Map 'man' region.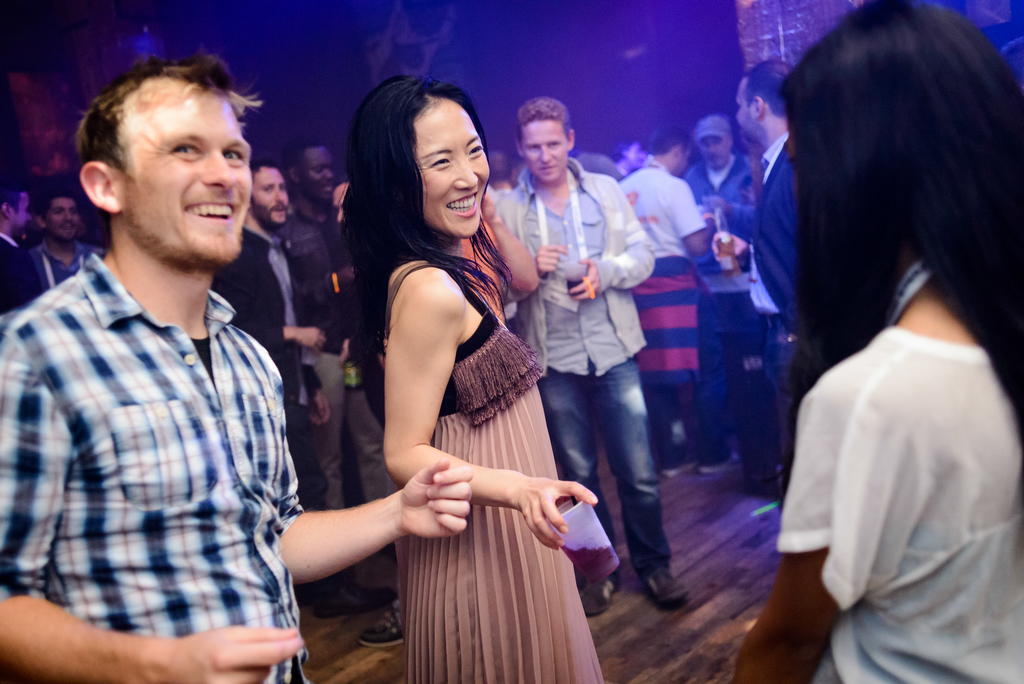
Mapped to (33,191,97,292).
